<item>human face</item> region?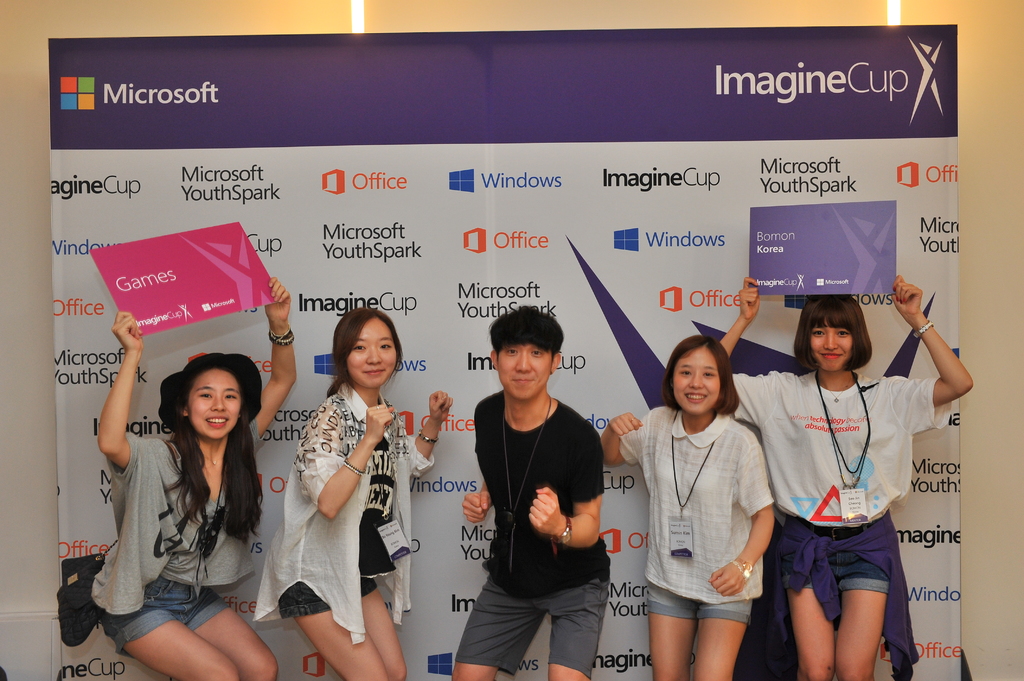
{"left": 348, "top": 324, "right": 397, "bottom": 383}
